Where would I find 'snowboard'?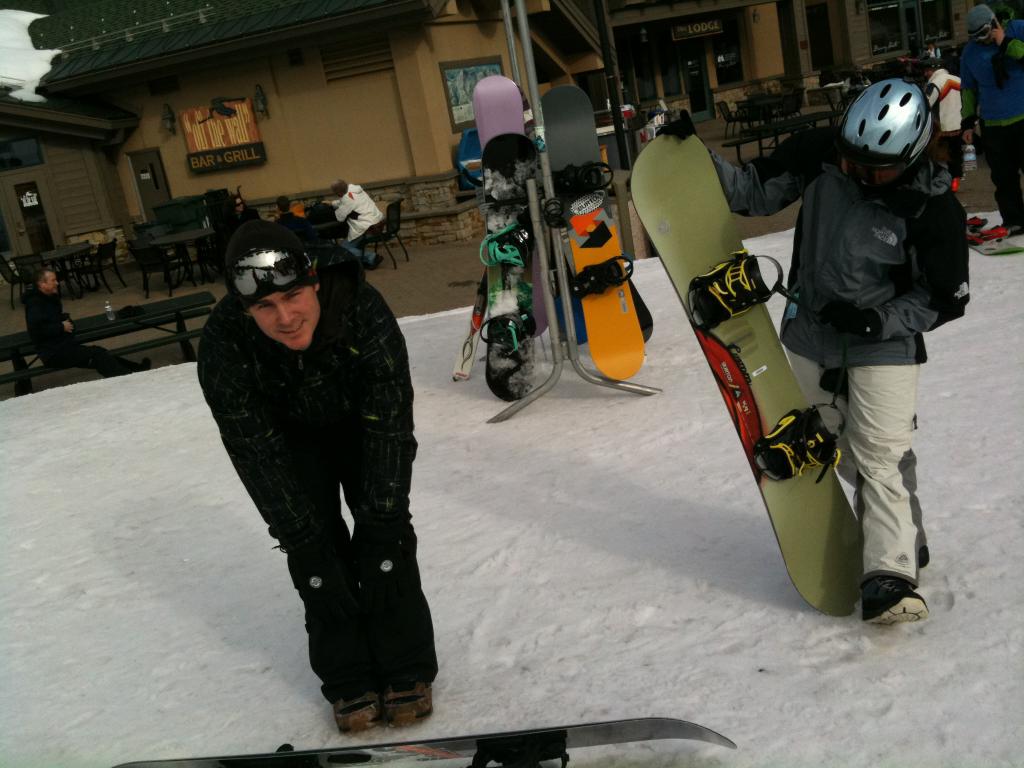
At box(112, 716, 738, 767).
